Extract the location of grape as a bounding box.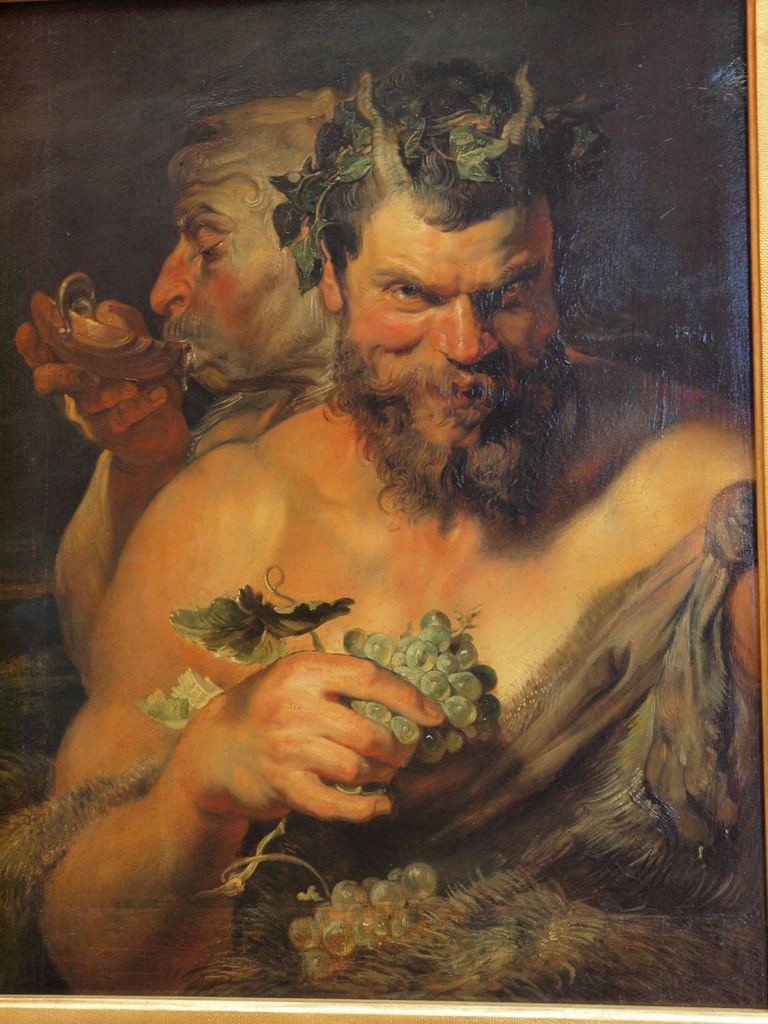
<region>289, 867, 442, 979</region>.
